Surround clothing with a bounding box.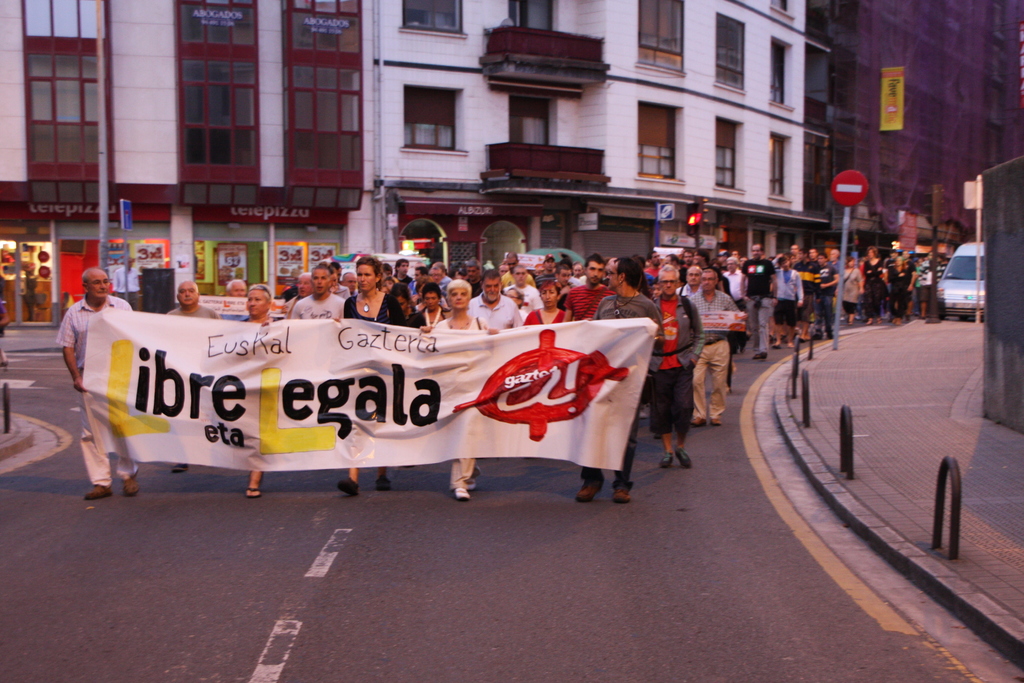
locate(804, 261, 840, 325).
